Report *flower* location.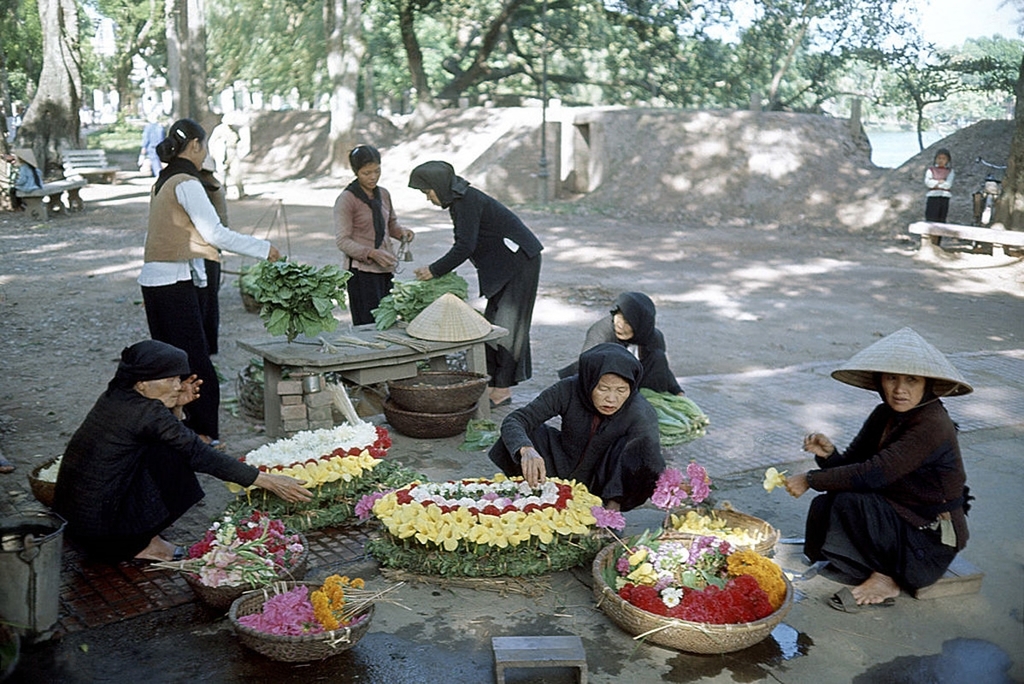
Report: locate(663, 589, 682, 609).
